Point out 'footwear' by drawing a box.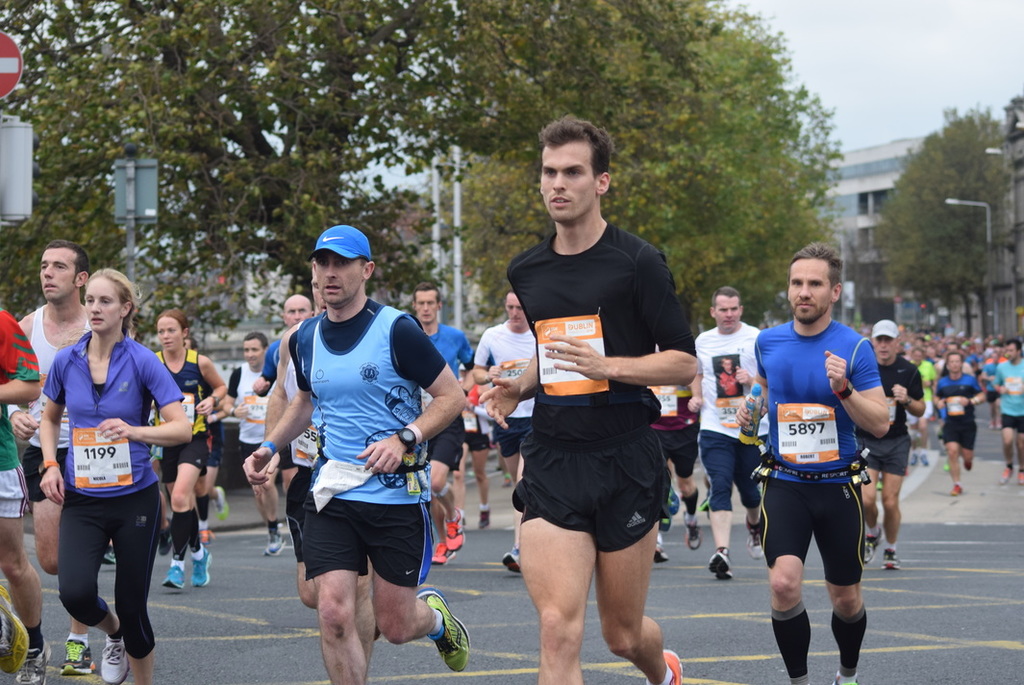
{"left": 413, "top": 590, "right": 472, "bottom": 673}.
